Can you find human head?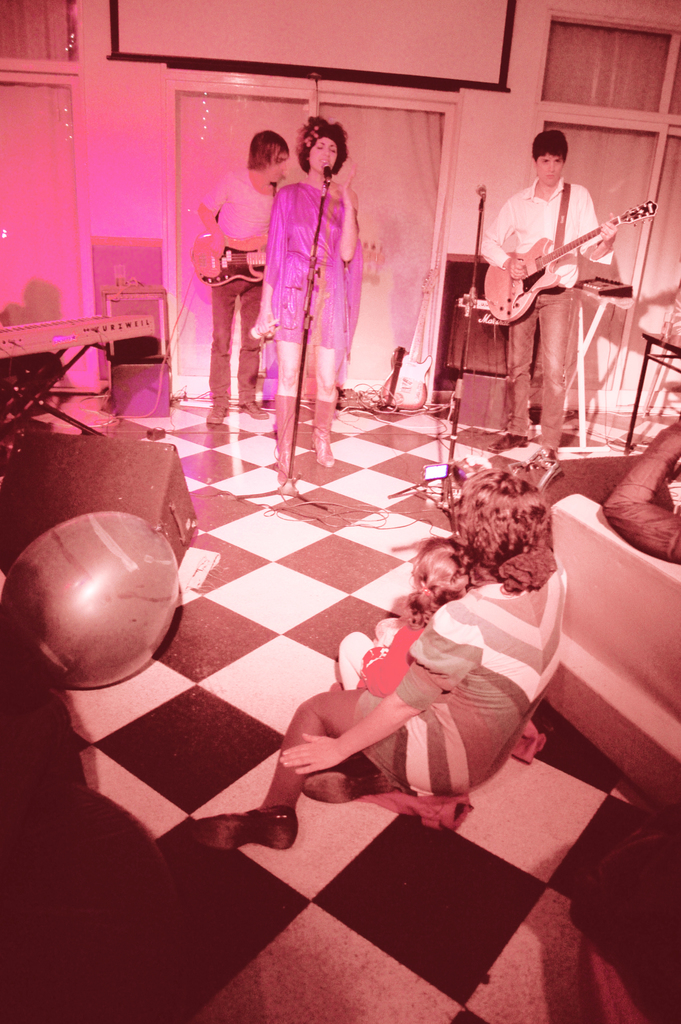
Yes, bounding box: 533,132,568,188.
